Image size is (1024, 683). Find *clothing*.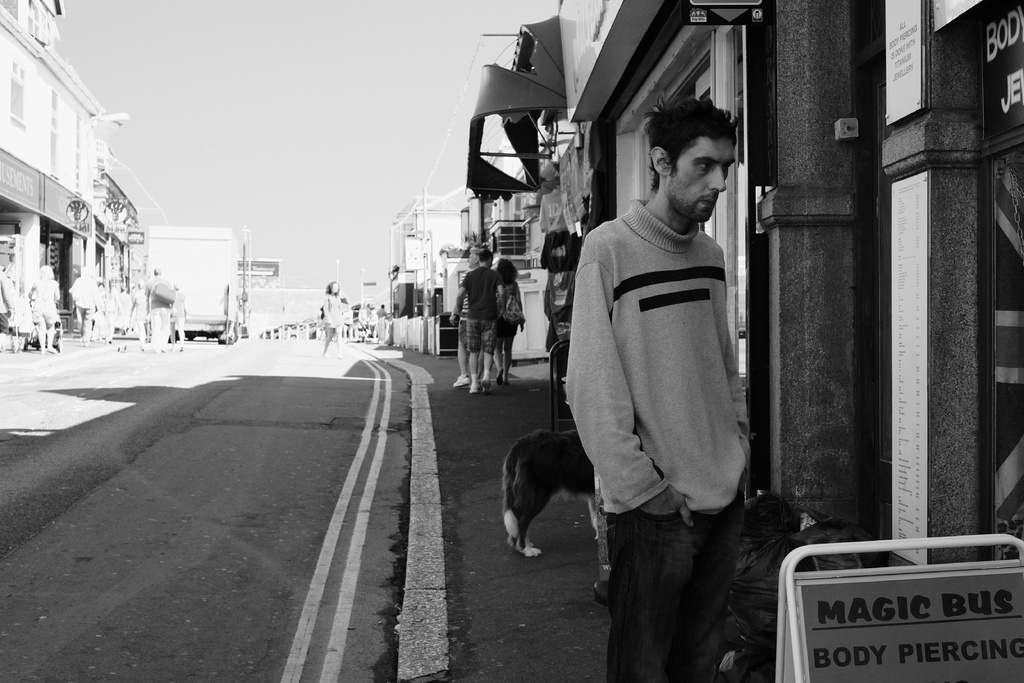
322:293:344:327.
